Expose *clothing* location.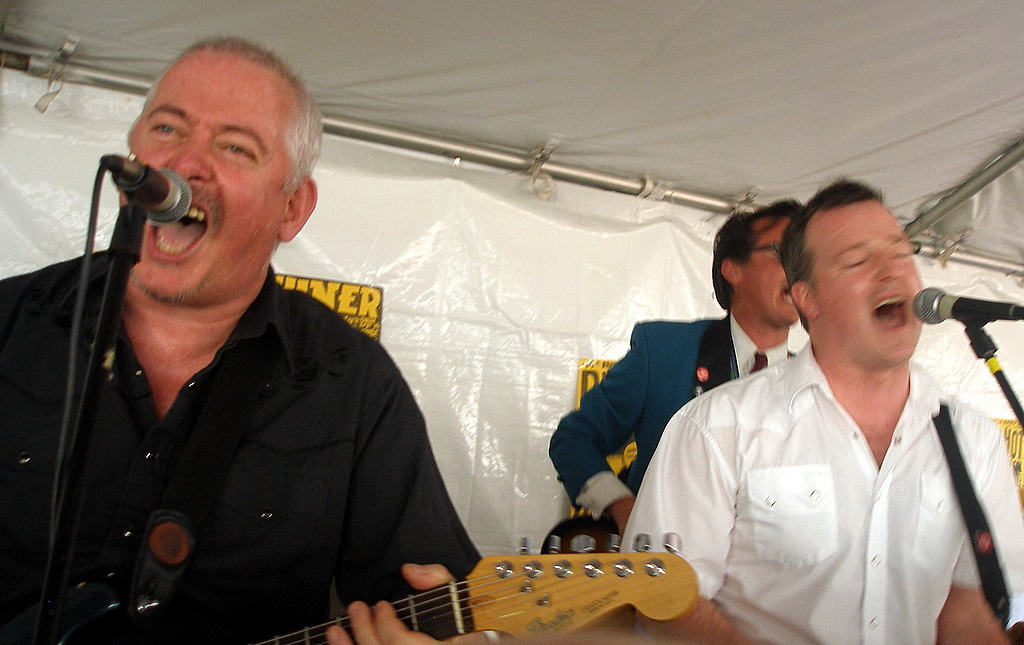
Exposed at 543/317/793/513.
